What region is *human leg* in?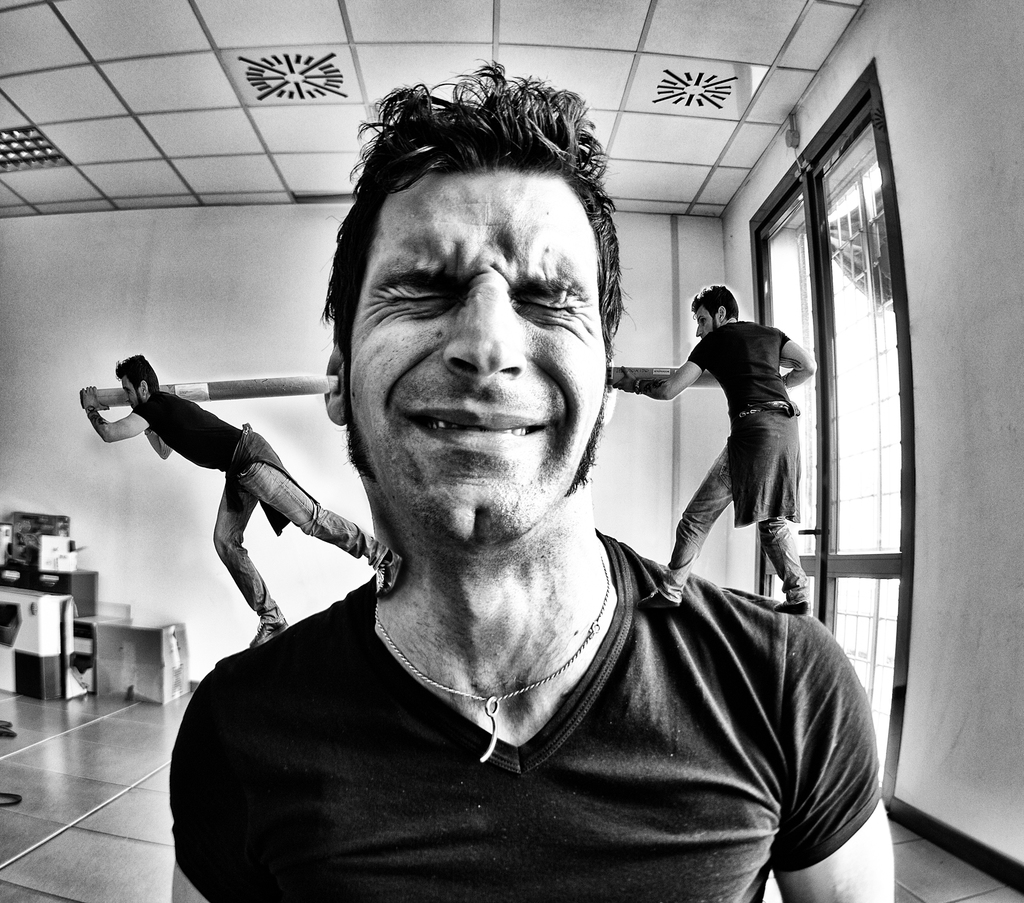
Rect(239, 432, 404, 594).
